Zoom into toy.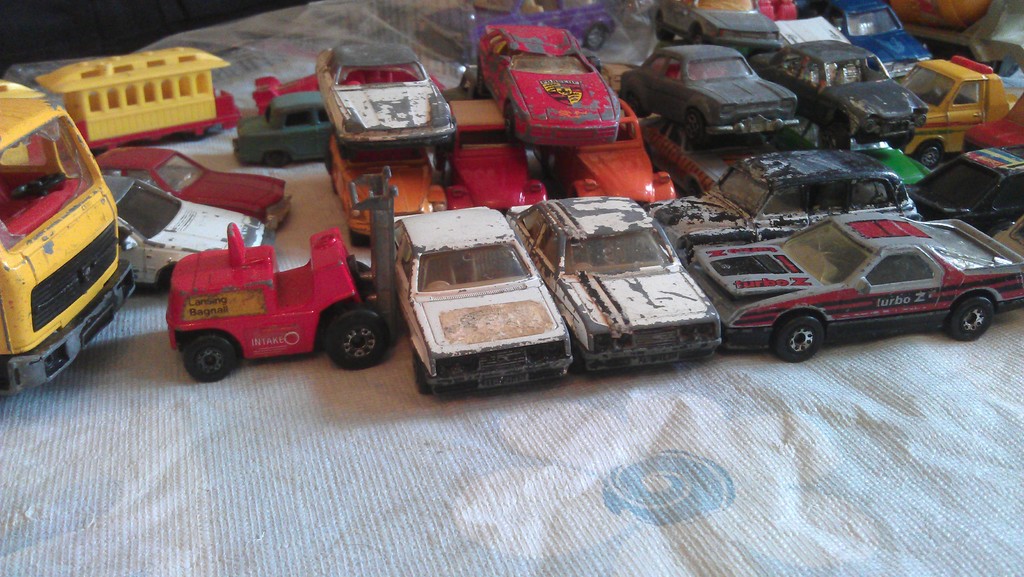
Zoom target: Rect(390, 206, 573, 396).
